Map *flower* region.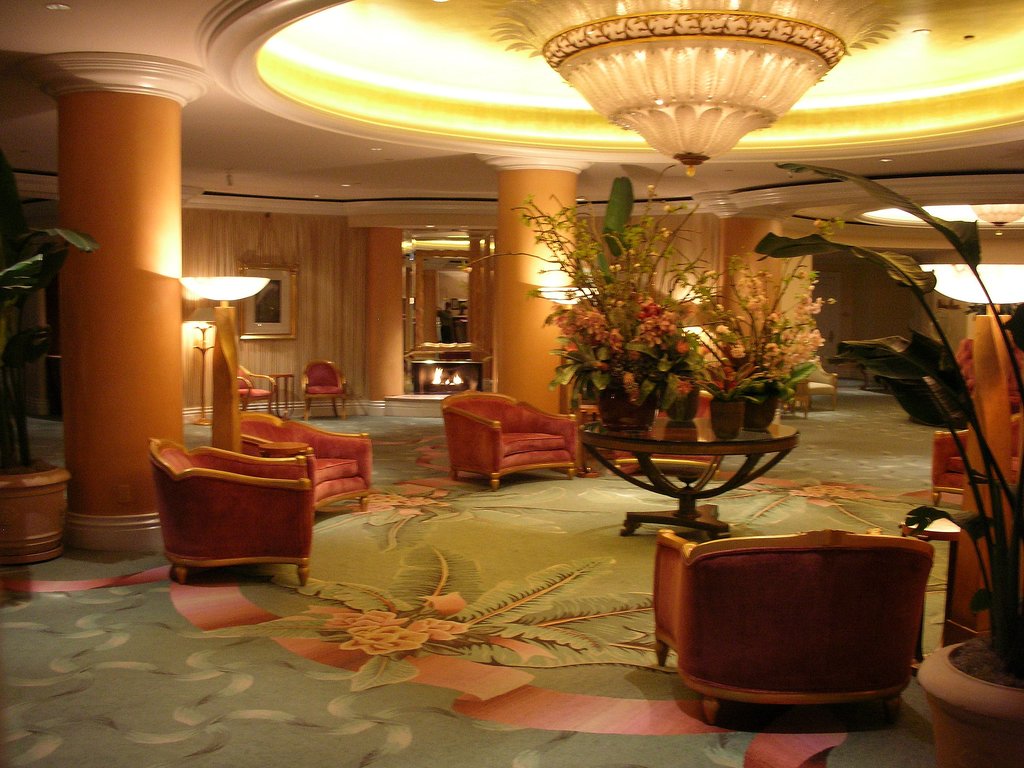
Mapped to box(609, 261, 622, 273).
